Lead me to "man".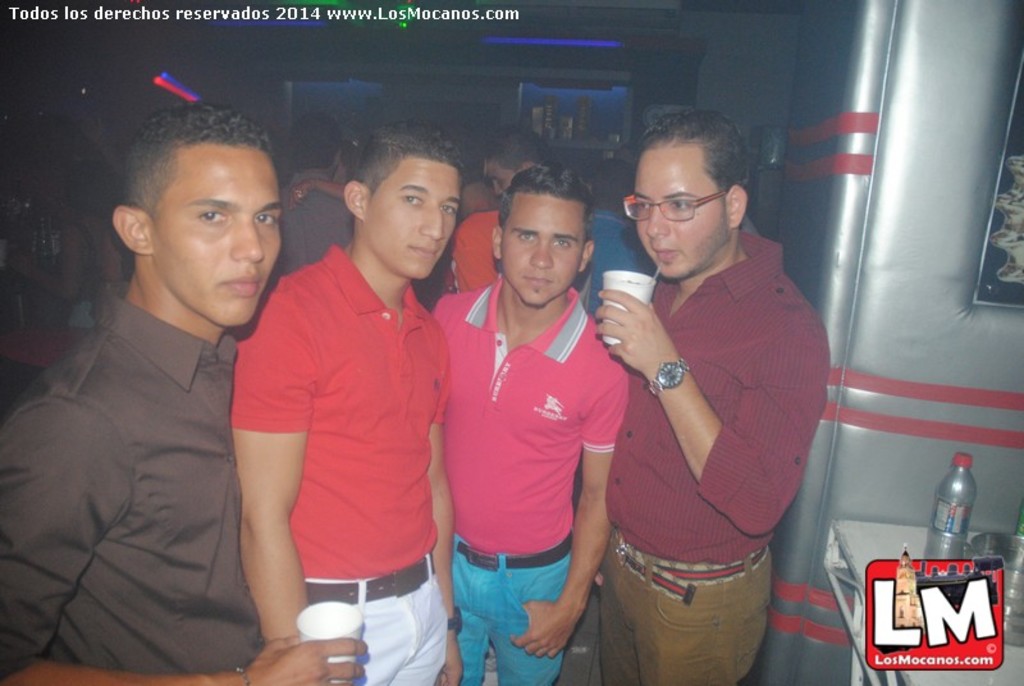
Lead to bbox=(265, 132, 367, 280).
